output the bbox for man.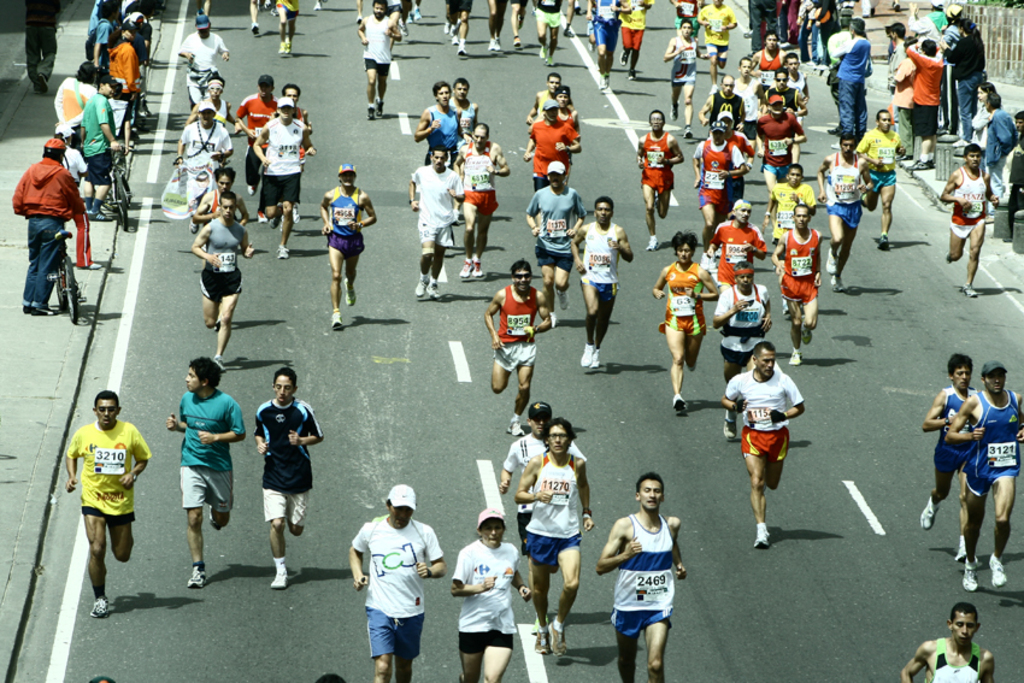
bbox=(922, 353, 978, 563).
